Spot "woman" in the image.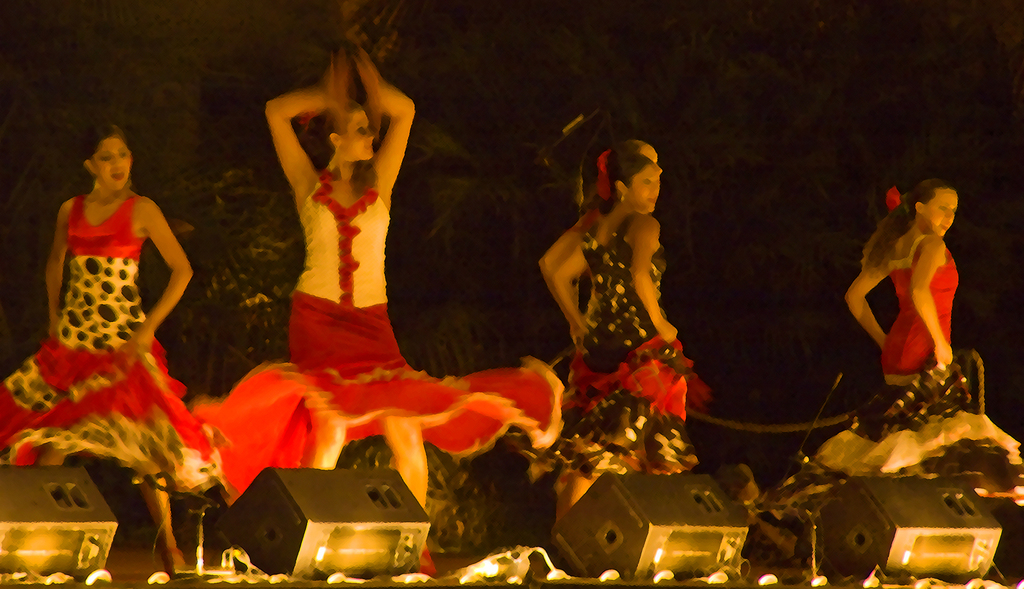
"woman" found at {"left": 195, "top": 26, "right": 557, "bottom": 585}.
